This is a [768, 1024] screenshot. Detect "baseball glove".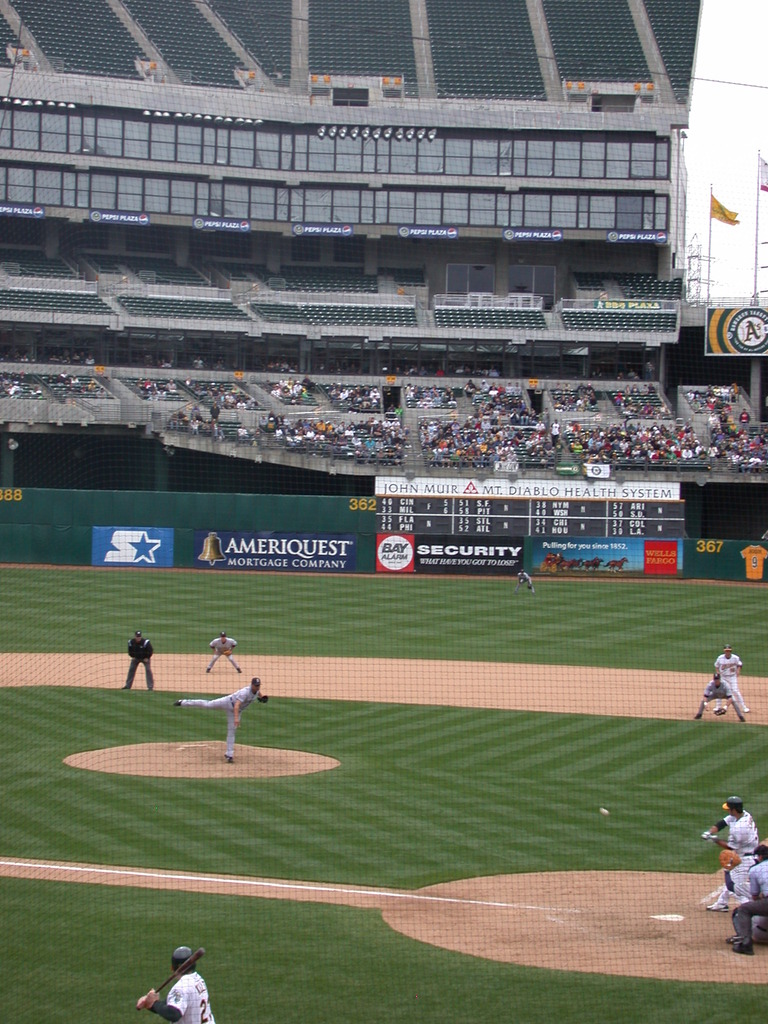
box(221, 649, 233, 654).
